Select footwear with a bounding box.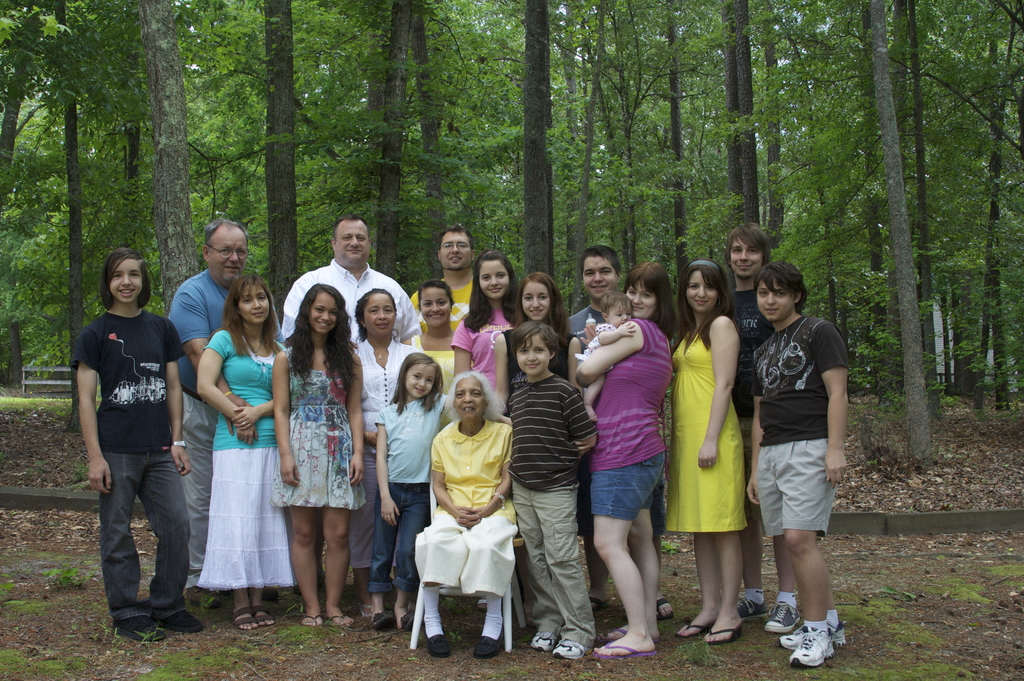
box=[330, 614, 353, 627].
